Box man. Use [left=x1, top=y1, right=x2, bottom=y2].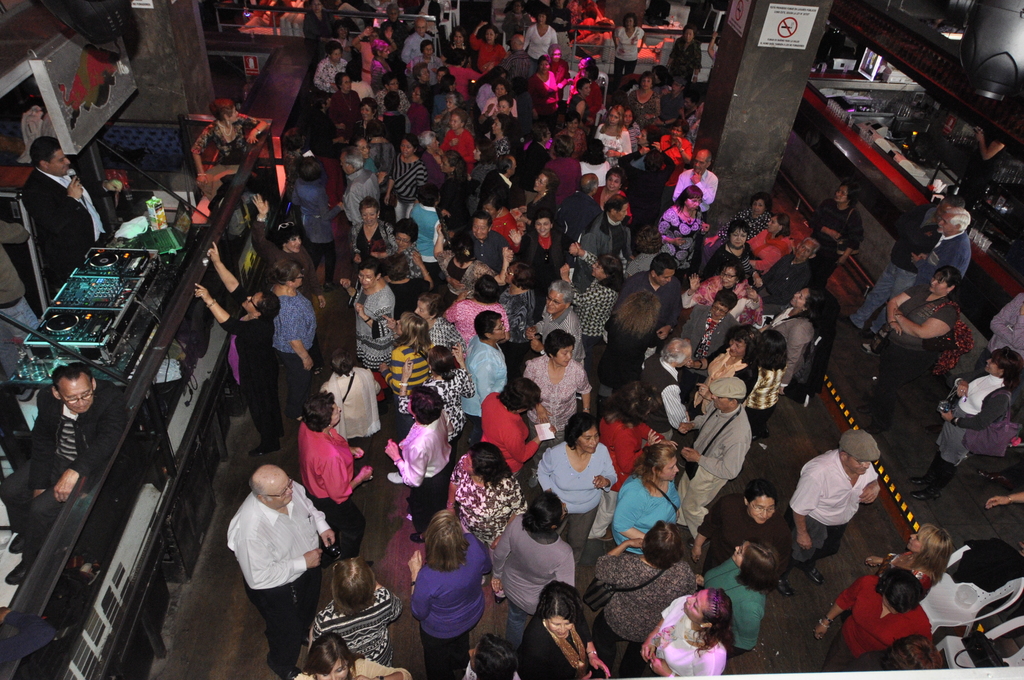
[left=20, top=136, right=114, bottom=291].
